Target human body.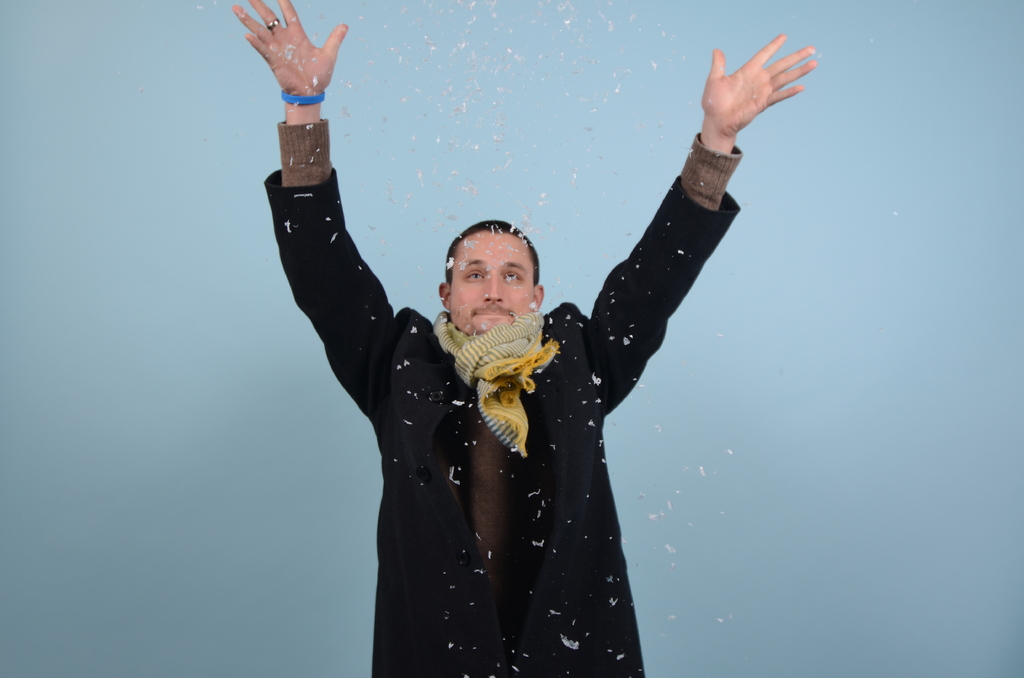
Target region: (left=227, top=0, right=819, bottom=677).
